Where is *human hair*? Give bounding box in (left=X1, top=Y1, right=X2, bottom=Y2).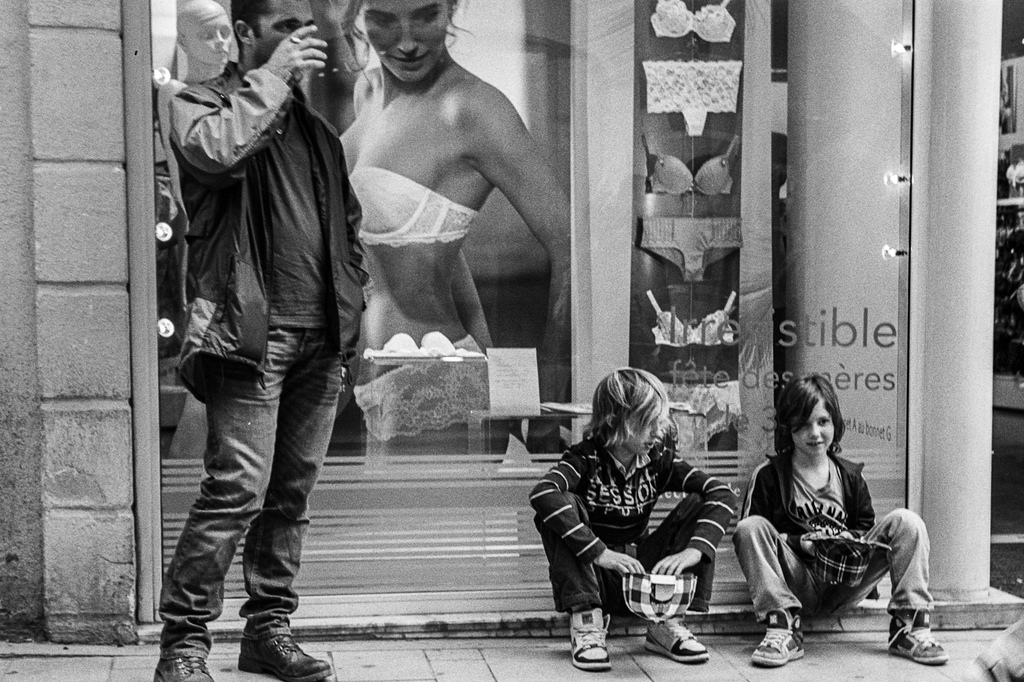
(left=786, top=387, right=858, bottom=484).
